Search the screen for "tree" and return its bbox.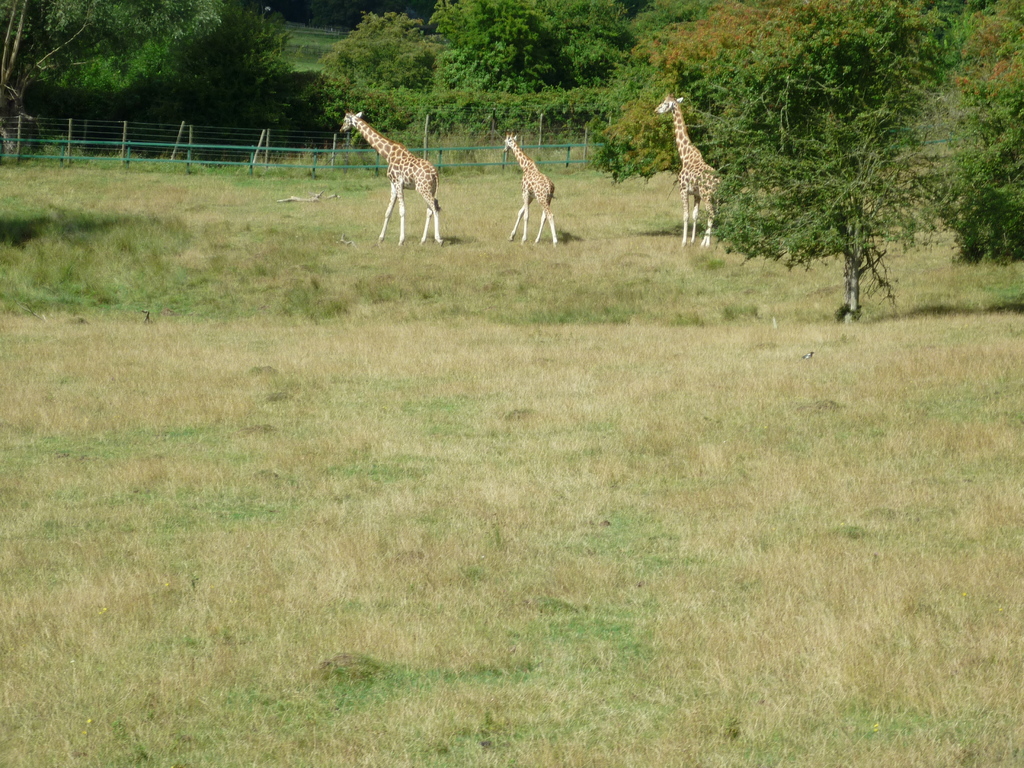
Found: [604,2,958,203].
